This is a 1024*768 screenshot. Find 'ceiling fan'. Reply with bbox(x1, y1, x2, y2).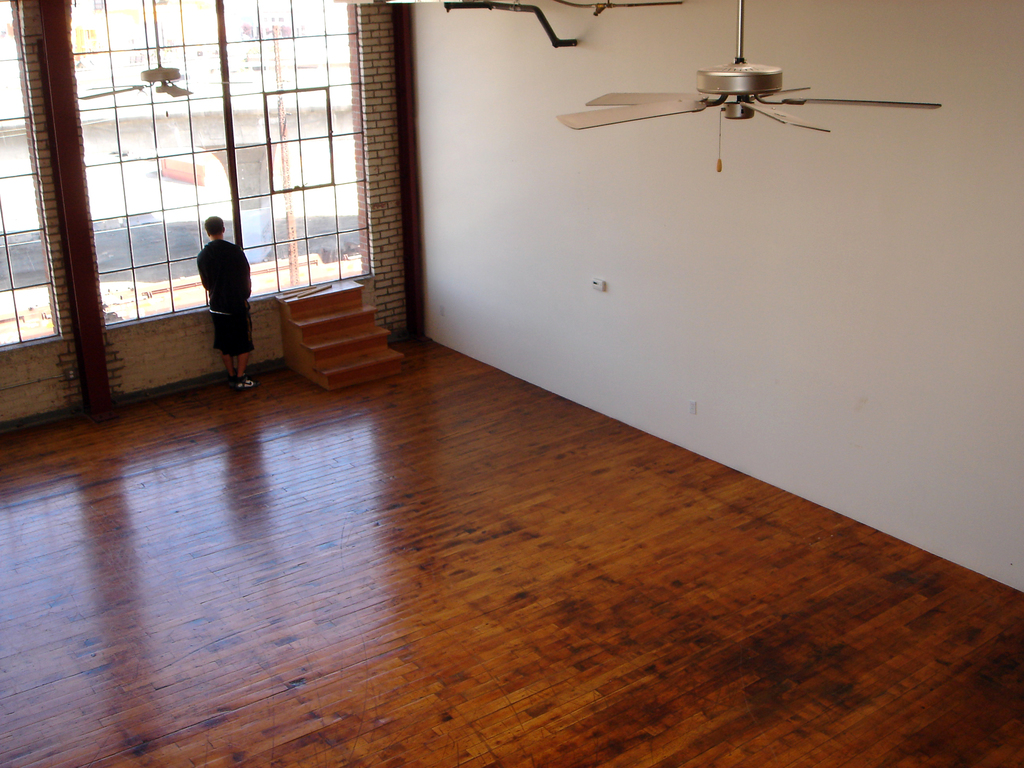
bbox(555, 0, 942, 172).
